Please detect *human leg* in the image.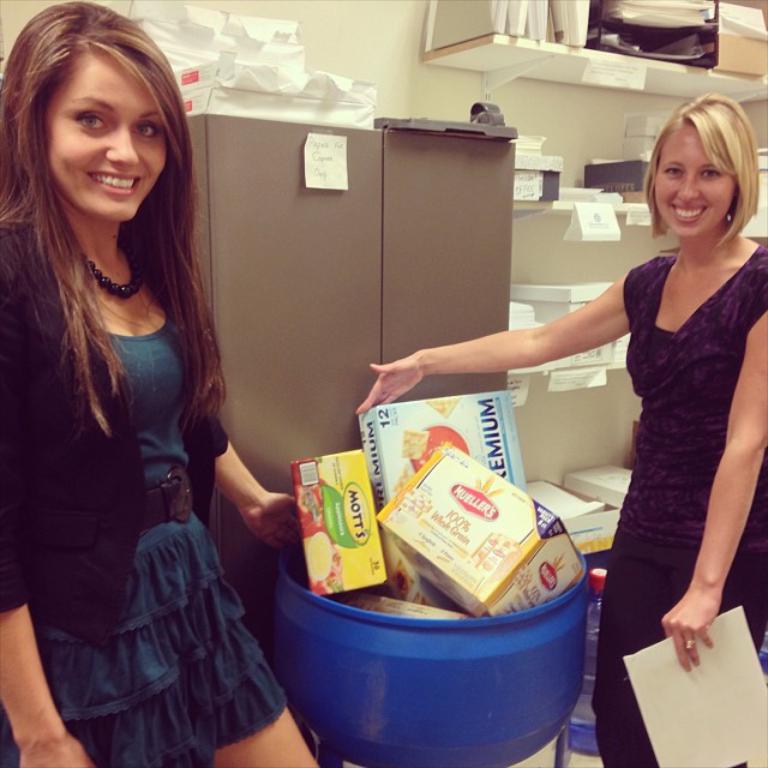
<region>0, 592, 197, 767</region>.
